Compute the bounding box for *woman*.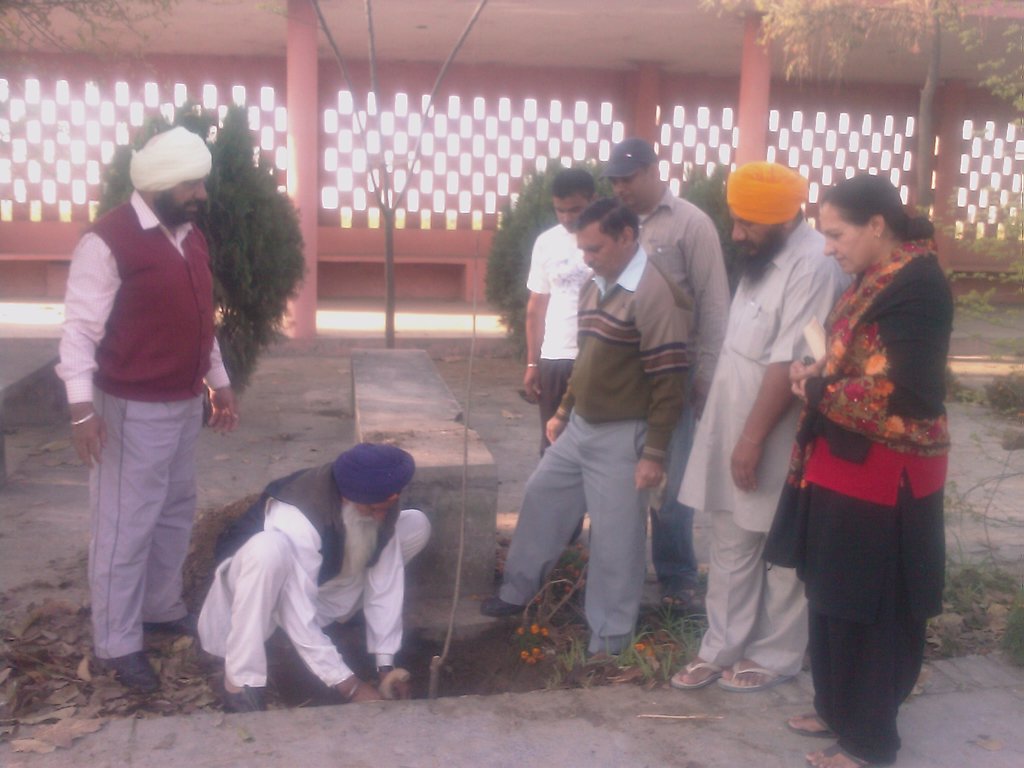
757/163/963/746.
